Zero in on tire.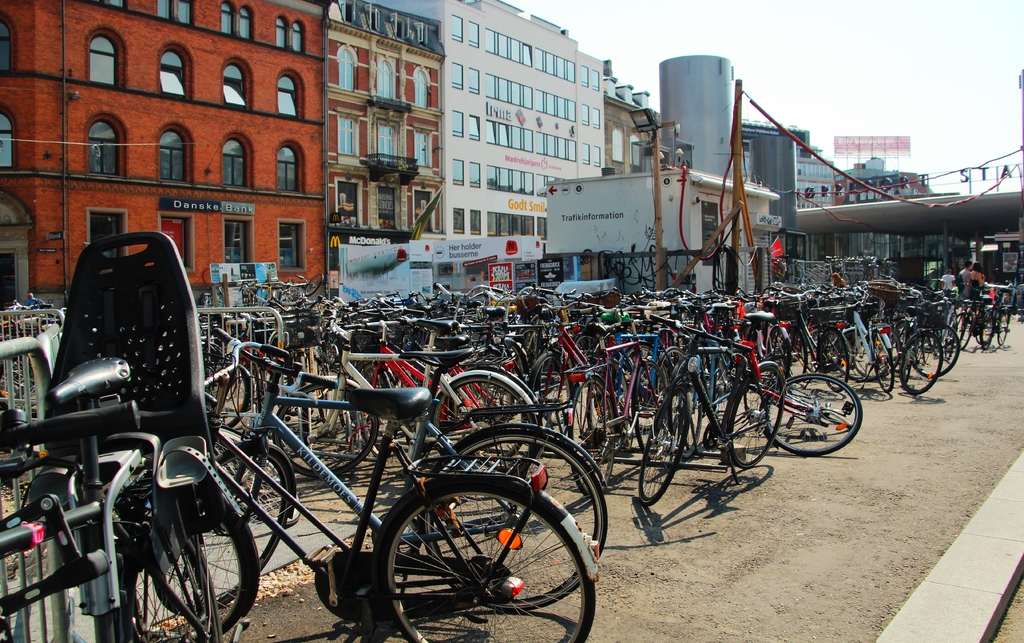
Zeroed in: locate(719, 361, 786, 470).
